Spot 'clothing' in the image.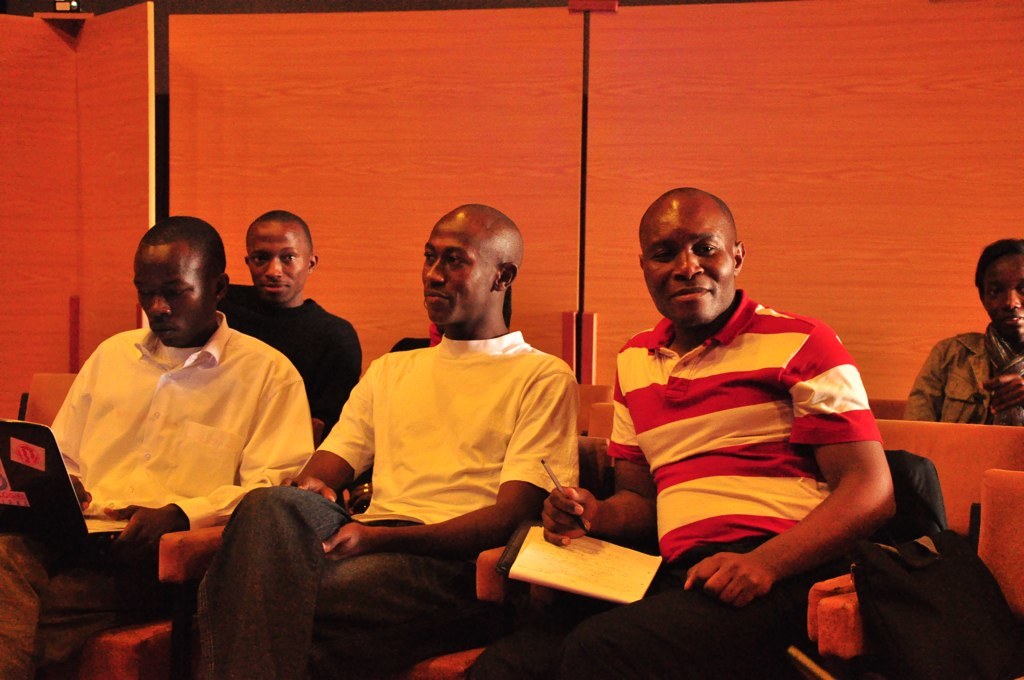
'clothing' found at <region>190, 328, 577, 679</region>.
